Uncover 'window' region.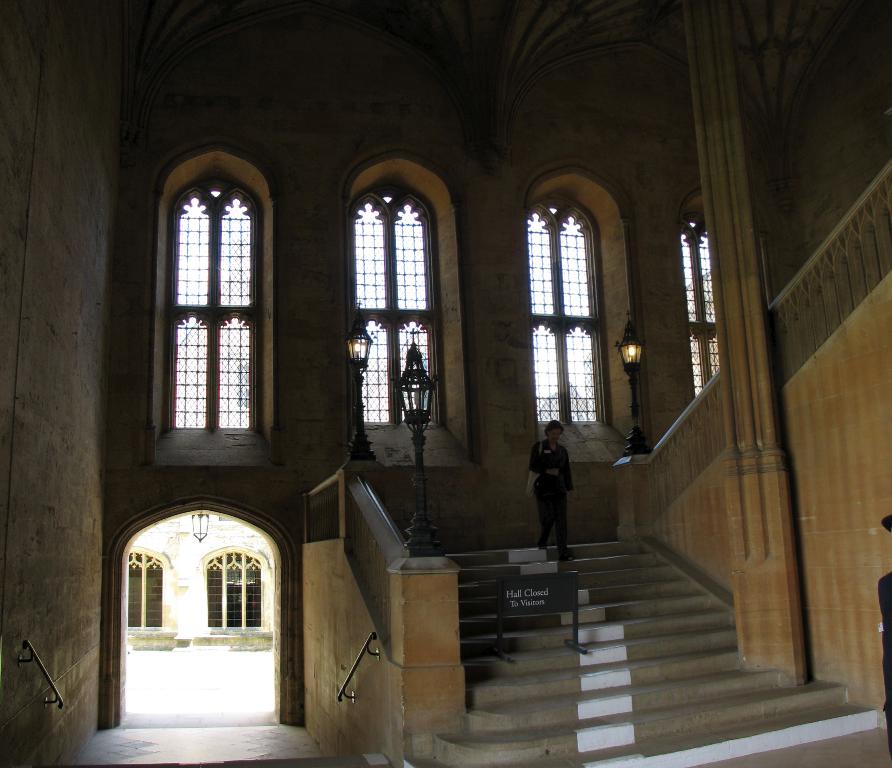
Uncovered: <box>520,172,622,454</box>.
